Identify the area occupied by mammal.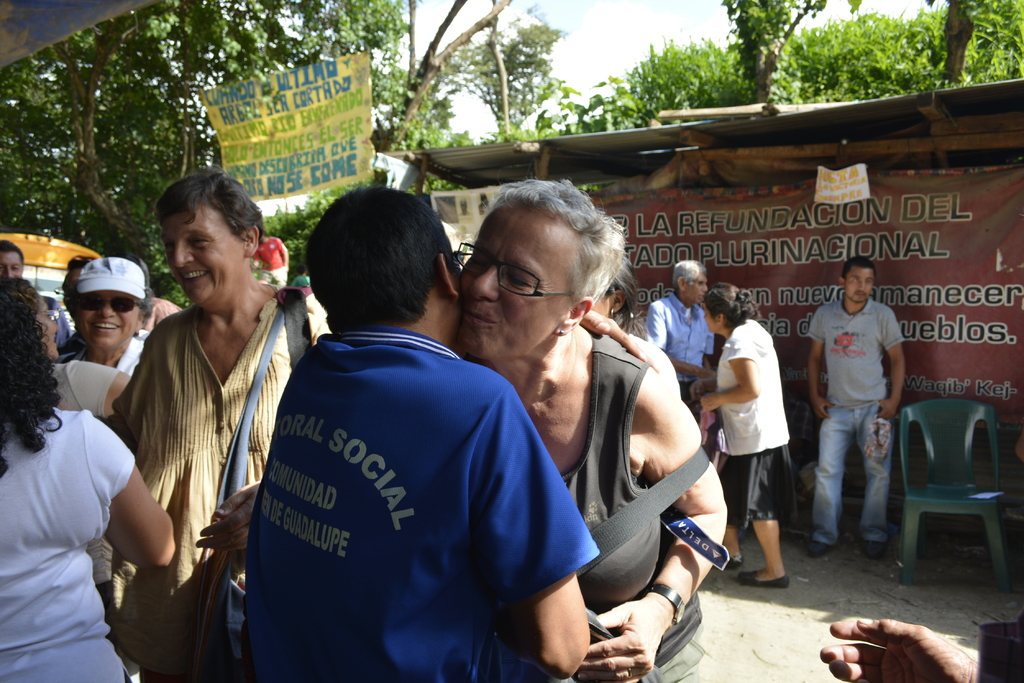
Area: bbox(653, 252, 723, 414).
